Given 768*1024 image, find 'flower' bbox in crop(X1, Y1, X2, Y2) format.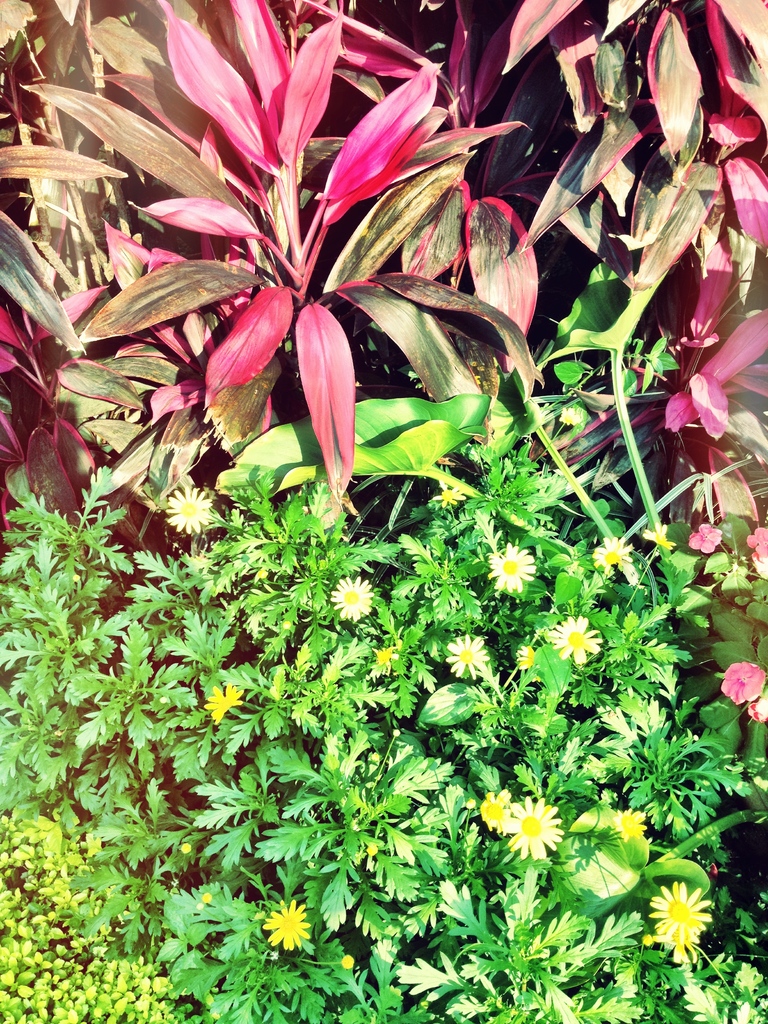
crop(641, 520, 677, 552).
